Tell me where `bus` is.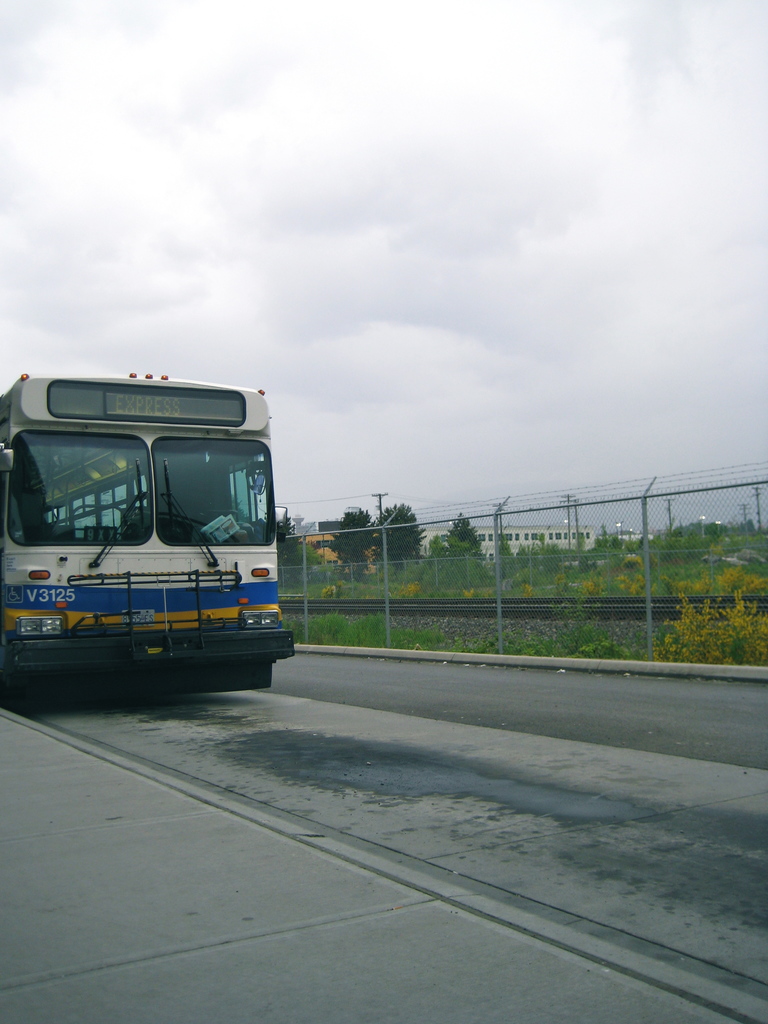
`bus` is at crop(0, 372, 294, 696).
